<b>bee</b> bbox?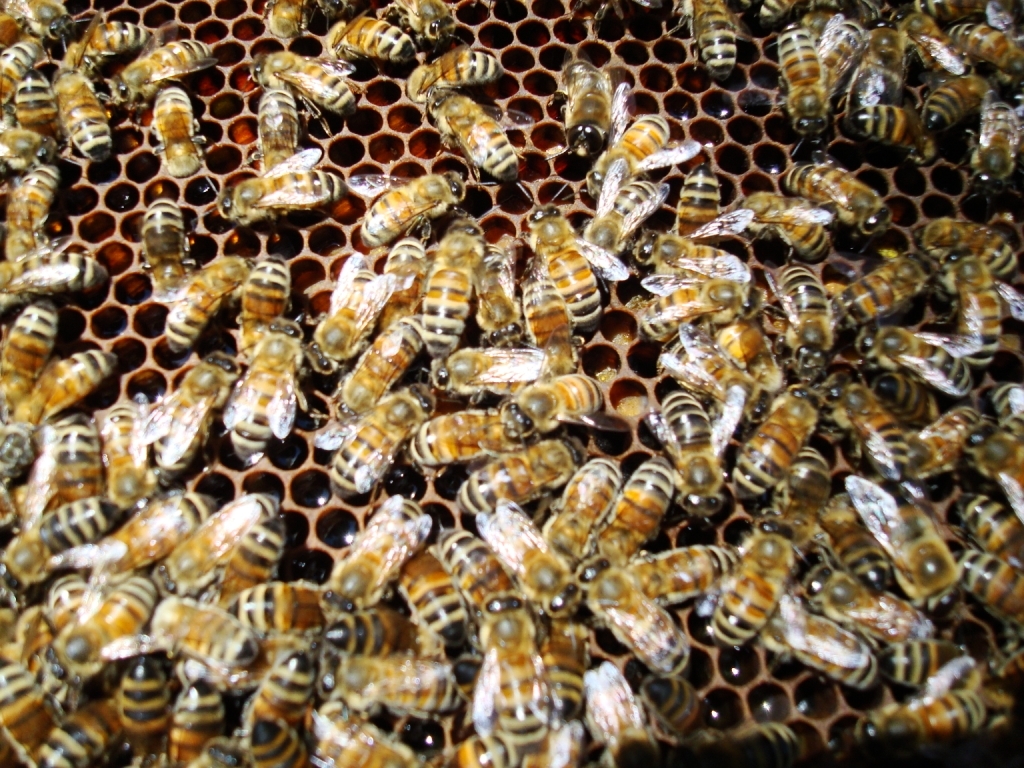
<bbox>932, 7, 1023, 88</bbox>
